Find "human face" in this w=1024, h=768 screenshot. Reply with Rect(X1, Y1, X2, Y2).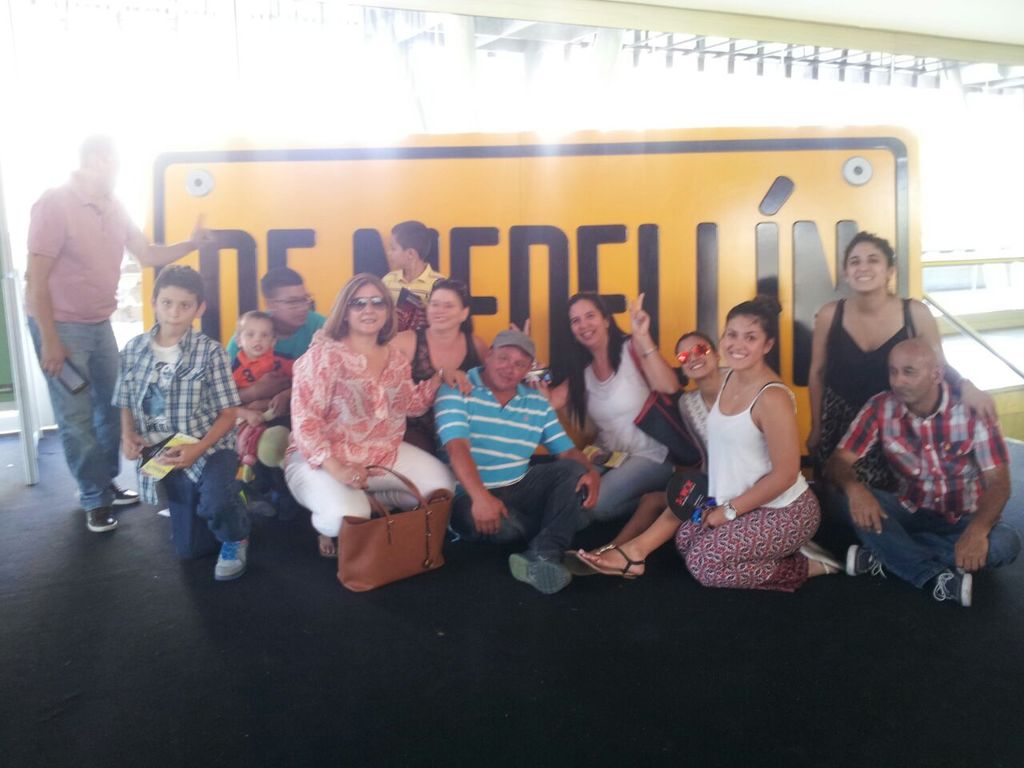
Rect(387, 238, 410, 268).
